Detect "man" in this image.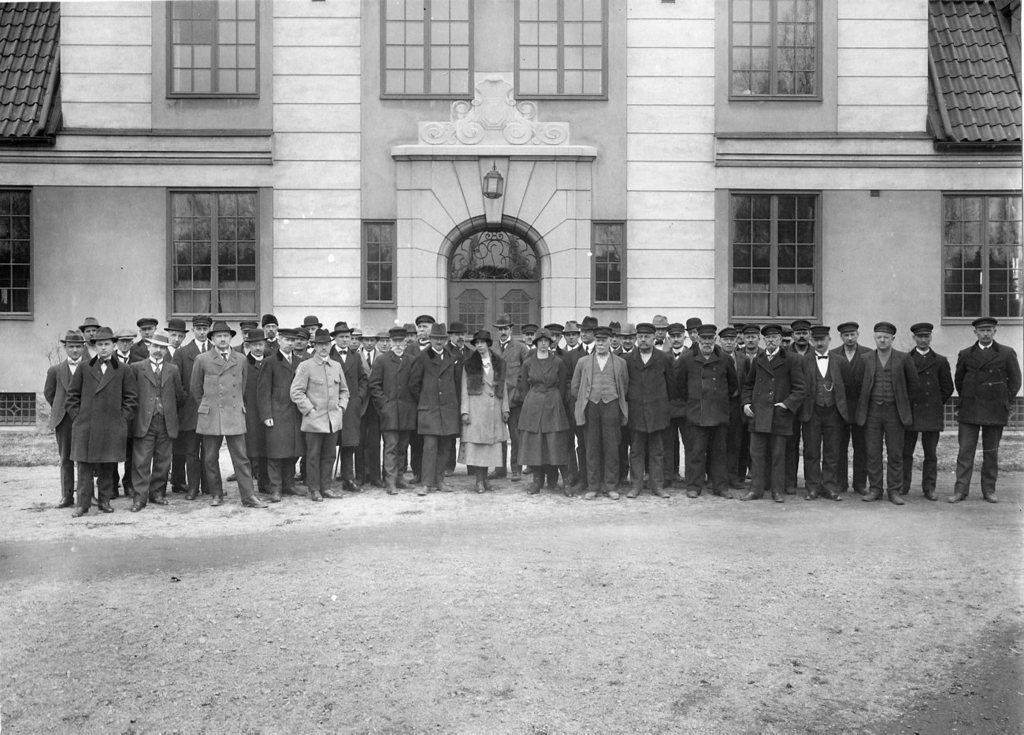
Detection: Rect(71, 325, 139, 518).
